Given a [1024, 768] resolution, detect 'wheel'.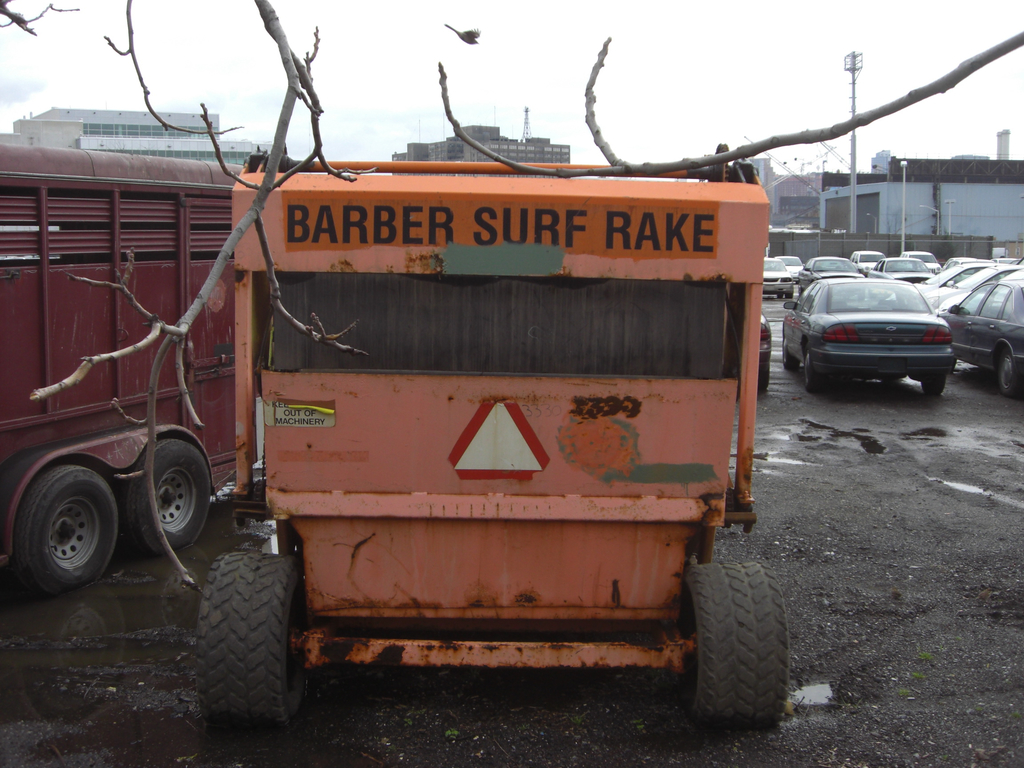
[995,355,1019,397].
